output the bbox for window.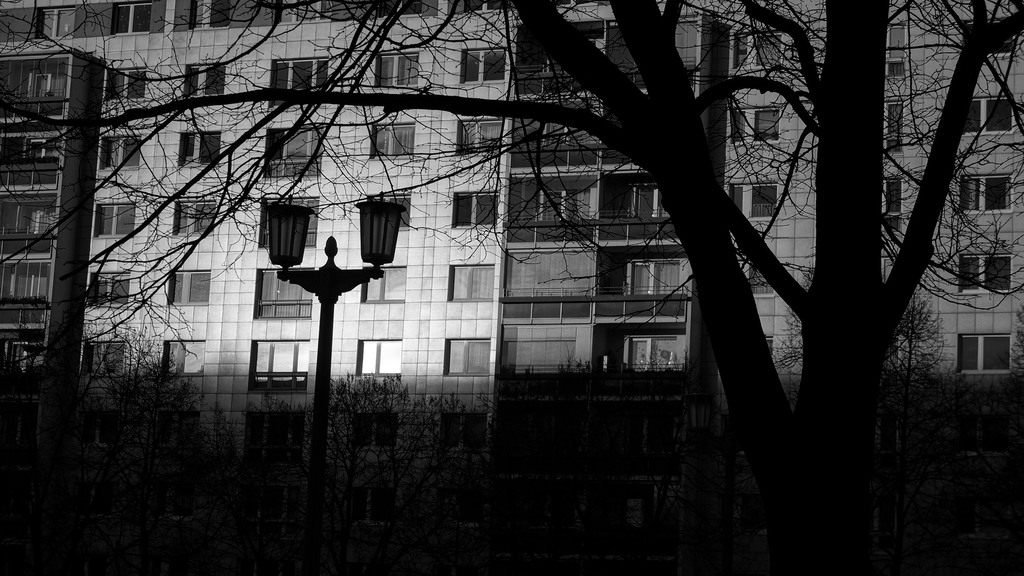
(left=739, top=260, right=778, bottom=301).
